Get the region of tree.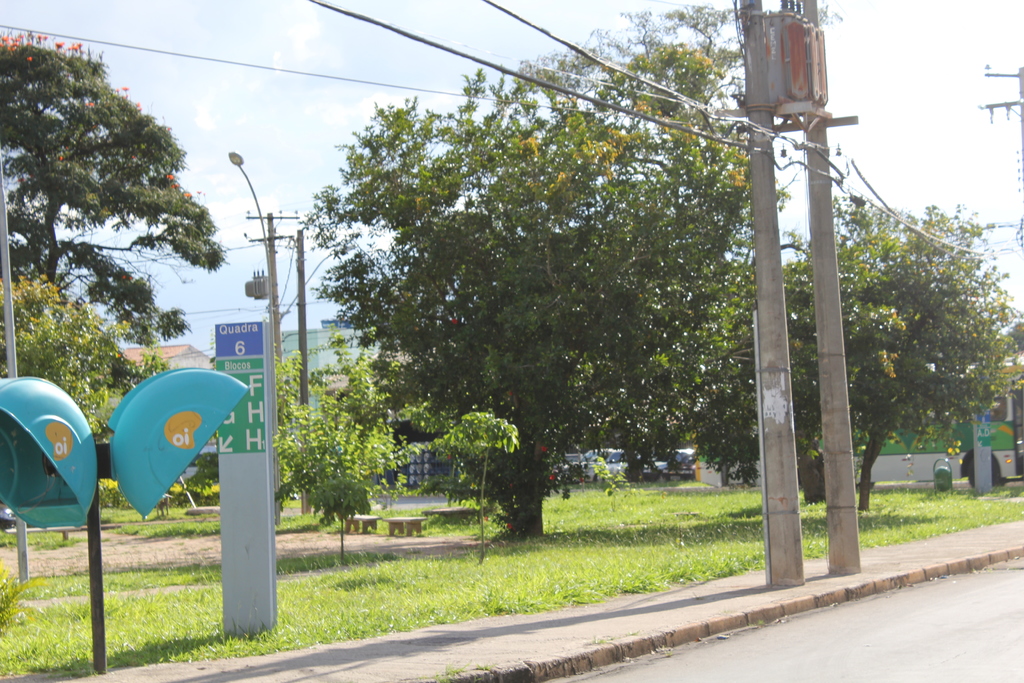
left=0, top=28, right=230, bottom=347.
